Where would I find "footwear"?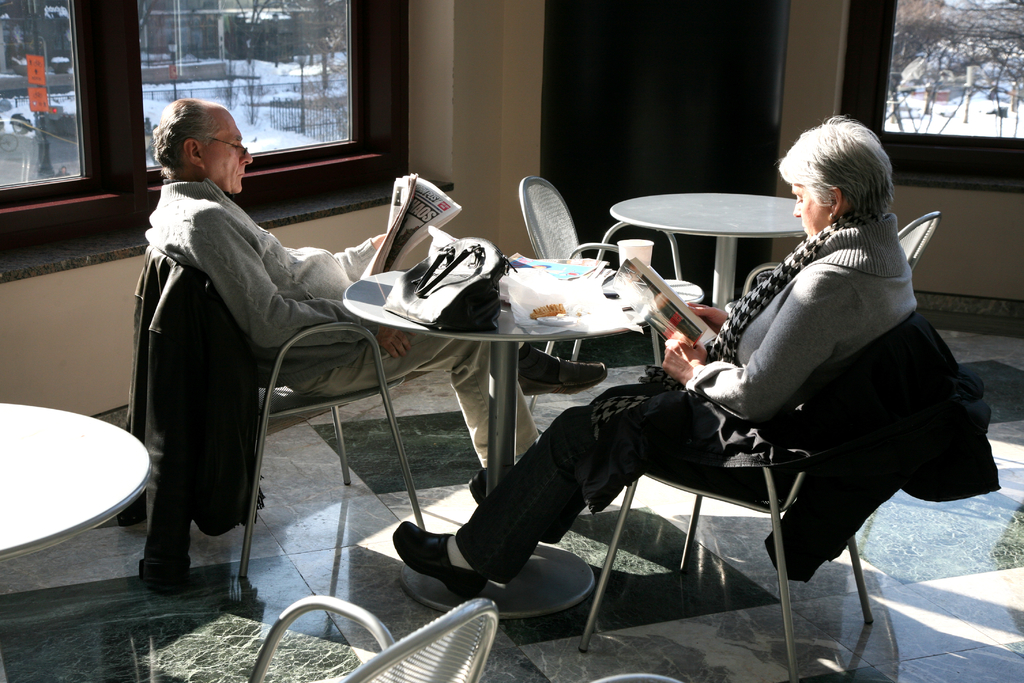
At [x1=390, y1=520, x2=492, y2=598].
